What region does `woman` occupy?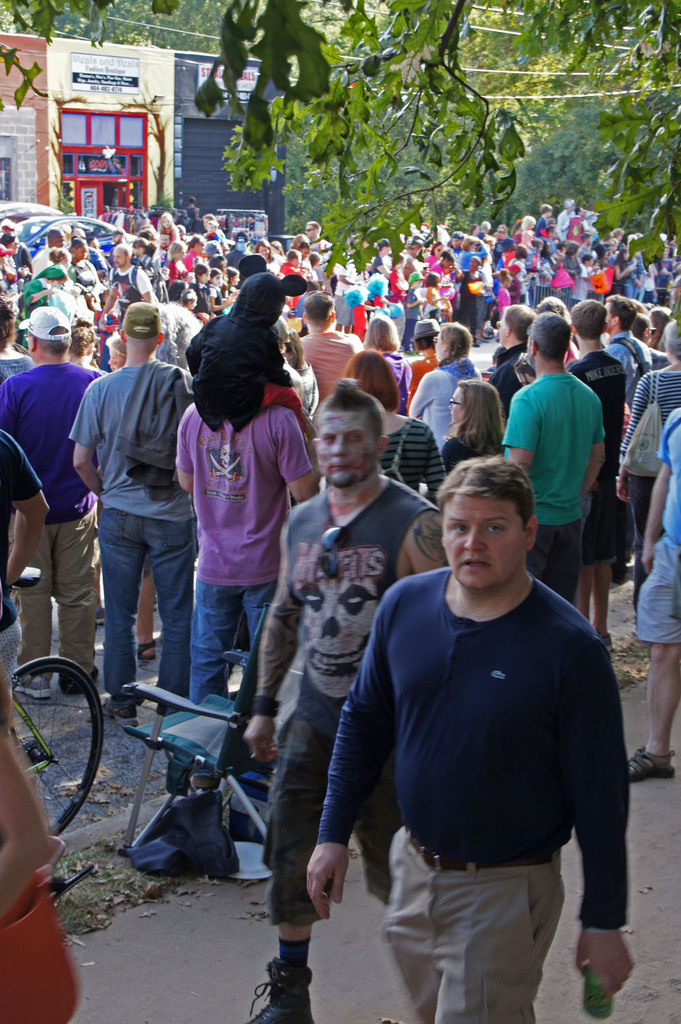
box=[0, 230, 30, 285].
